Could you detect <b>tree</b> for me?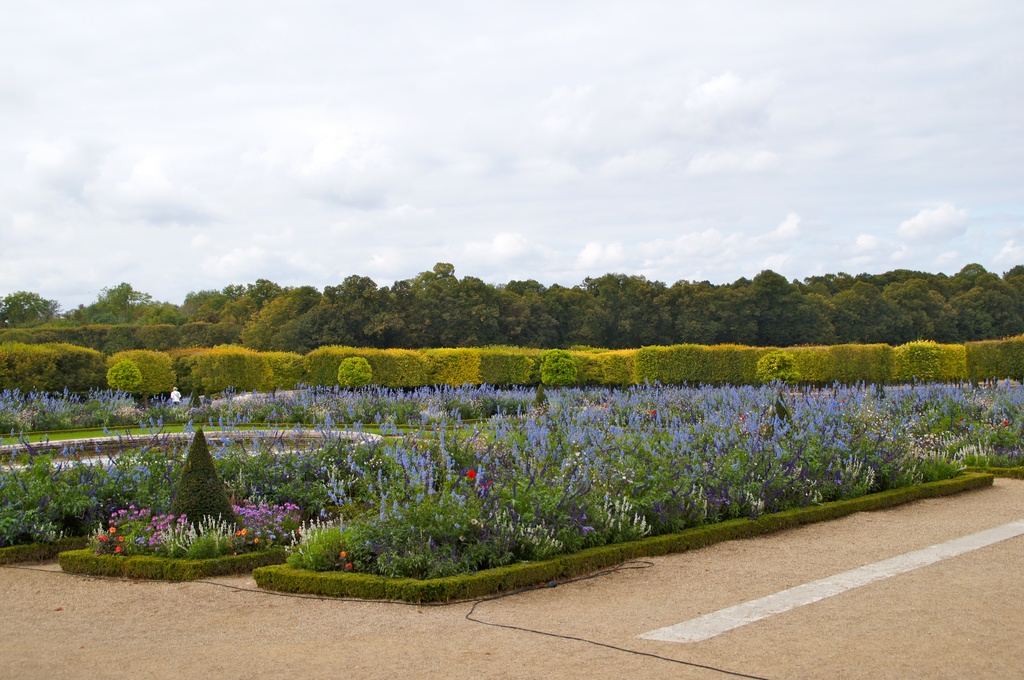
Detection result: {"left": 632, "top": 278, "right": 678, "bottom": 345}.
